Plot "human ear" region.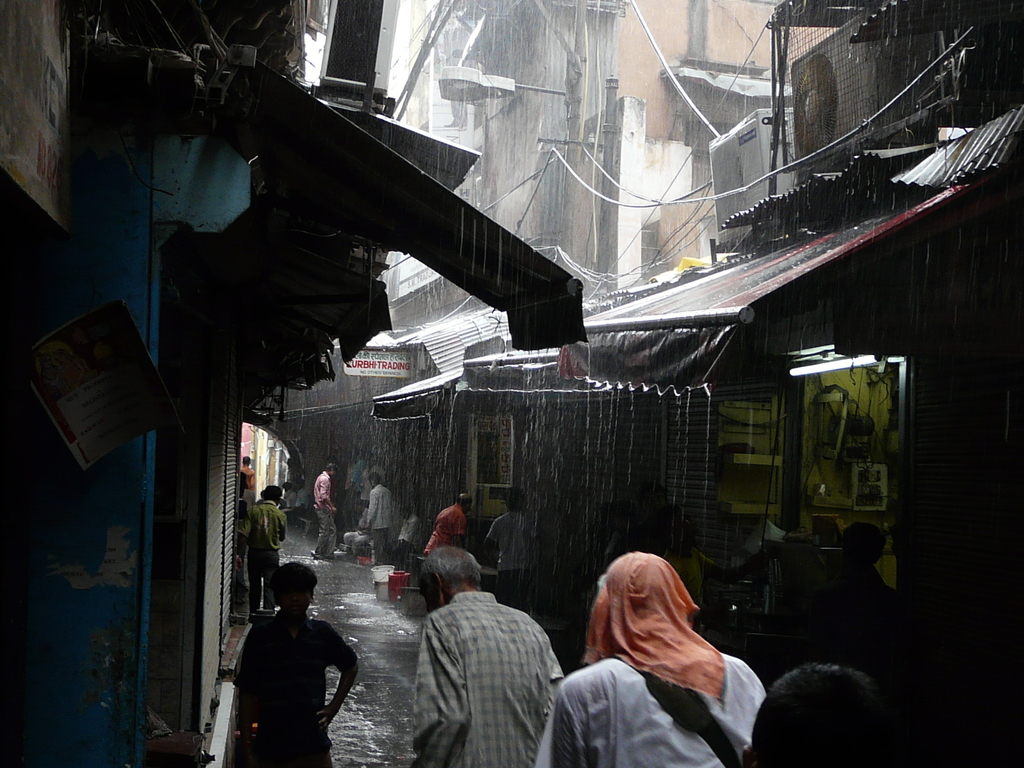
Plotted at (429, 573, 439, 591).
